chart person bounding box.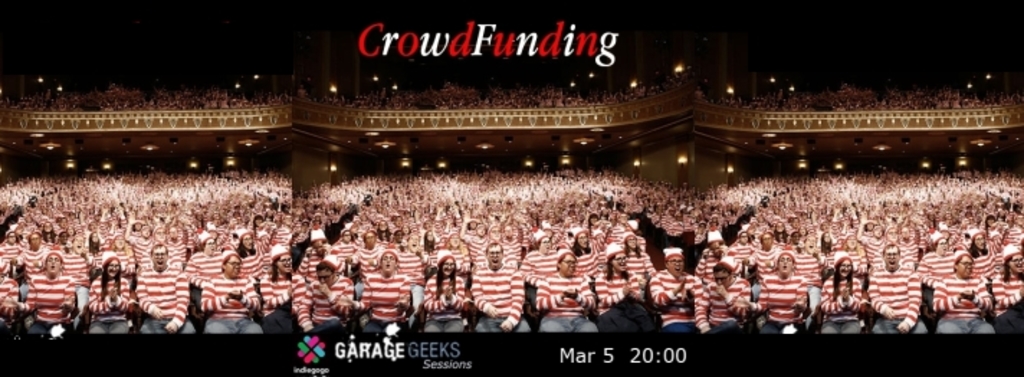
Charted: Rect(354, 247, 411, 331).
